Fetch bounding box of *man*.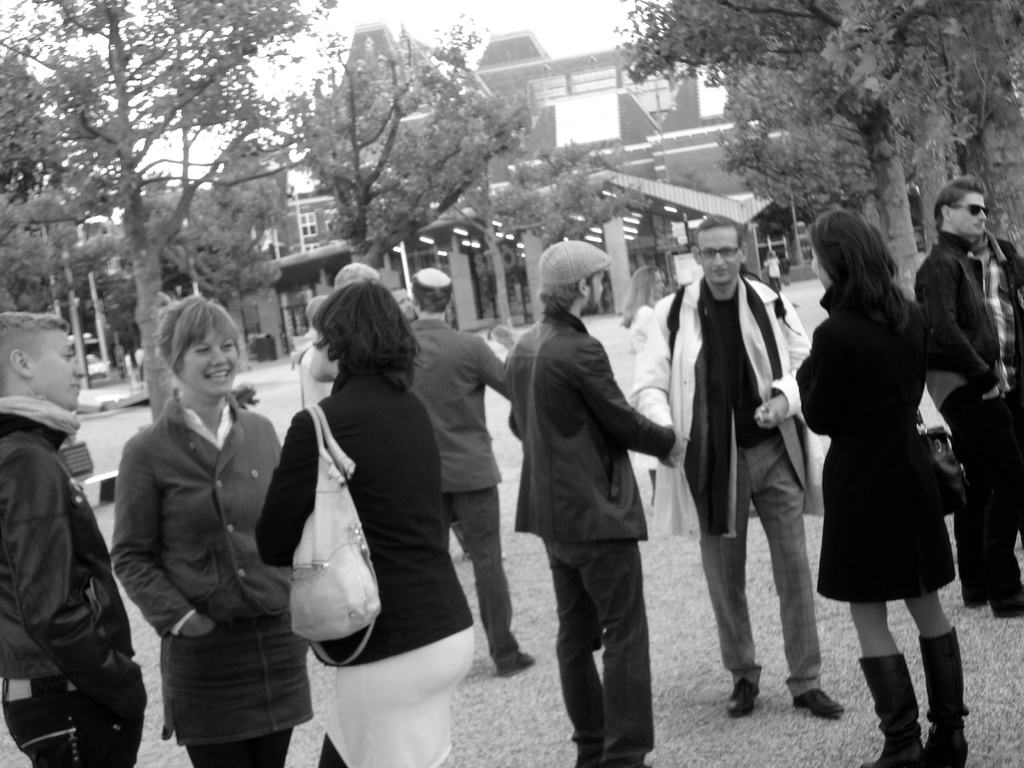
Bbox: left=0, top=309, right=149, bottom=767.
